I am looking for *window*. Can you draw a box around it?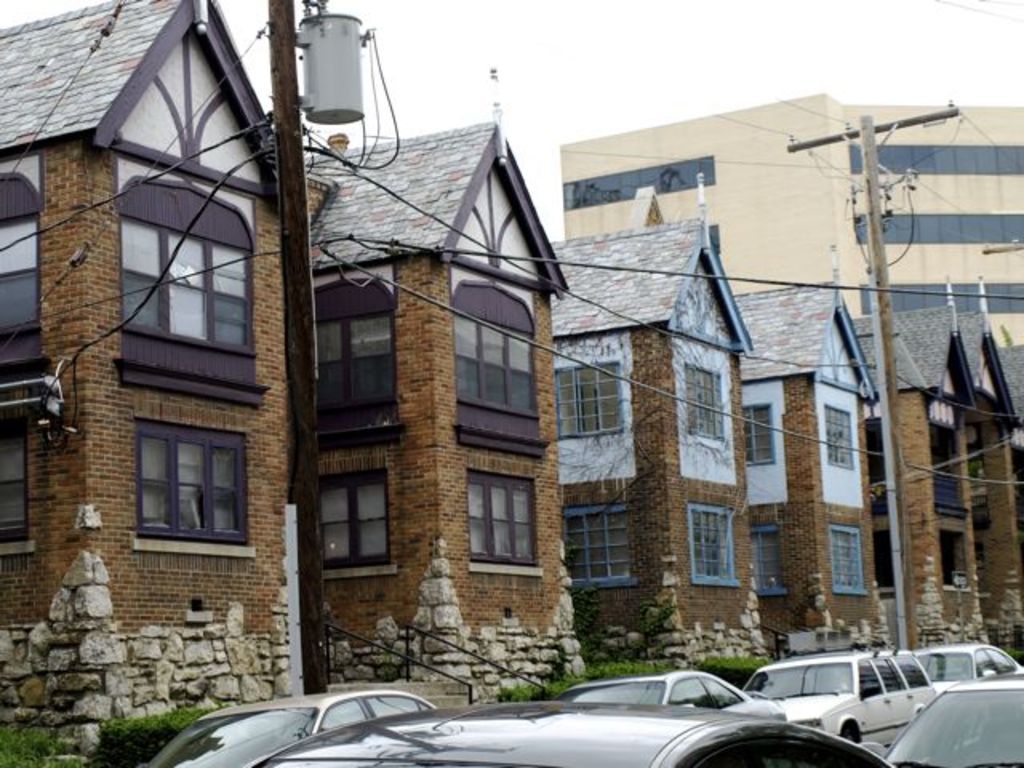
Sure, the bounding box is bbox=(821, 402, 861, 472).
